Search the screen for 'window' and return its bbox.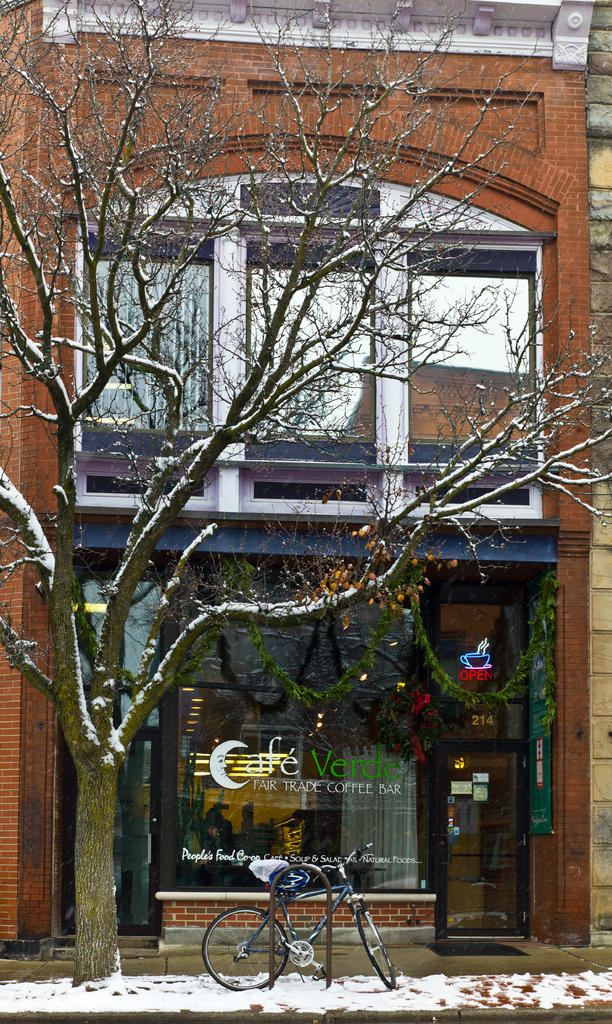
Found: {"left": 226, "top": 231, "right": 387, "bottom": 518}.
